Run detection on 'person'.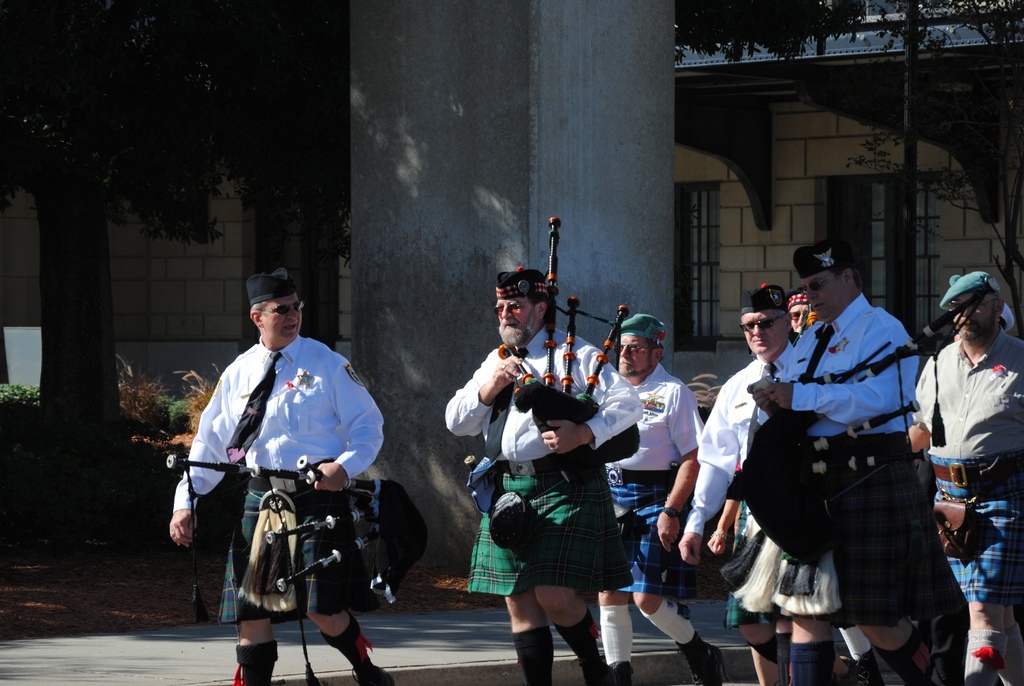
Result: box(681, 279, 794, 685).
